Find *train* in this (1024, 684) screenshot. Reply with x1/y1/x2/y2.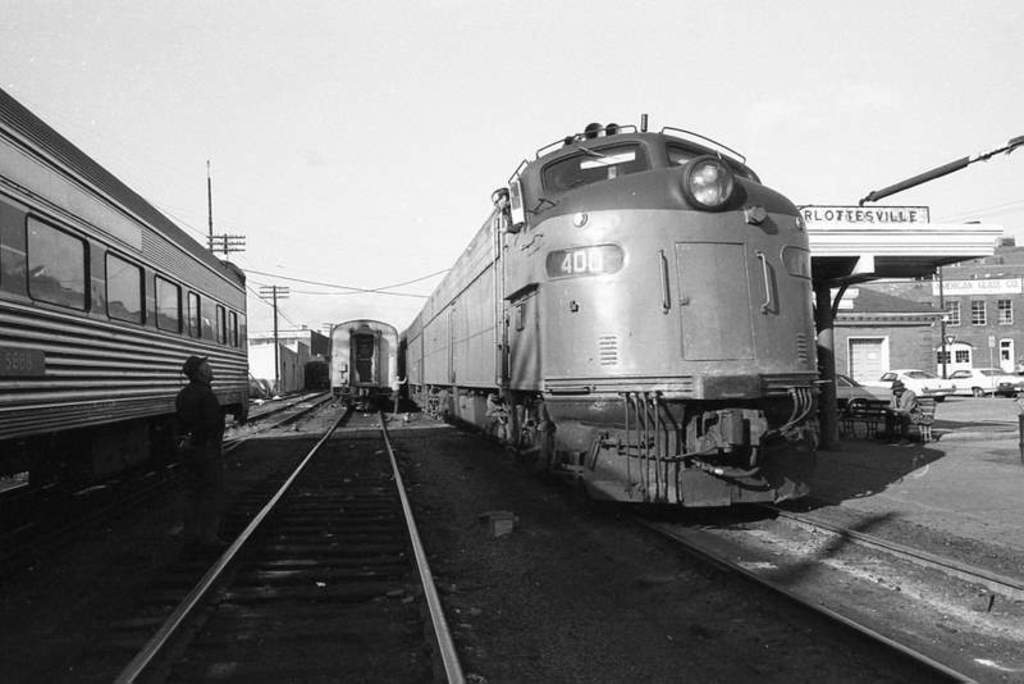
403/109/828/515.
